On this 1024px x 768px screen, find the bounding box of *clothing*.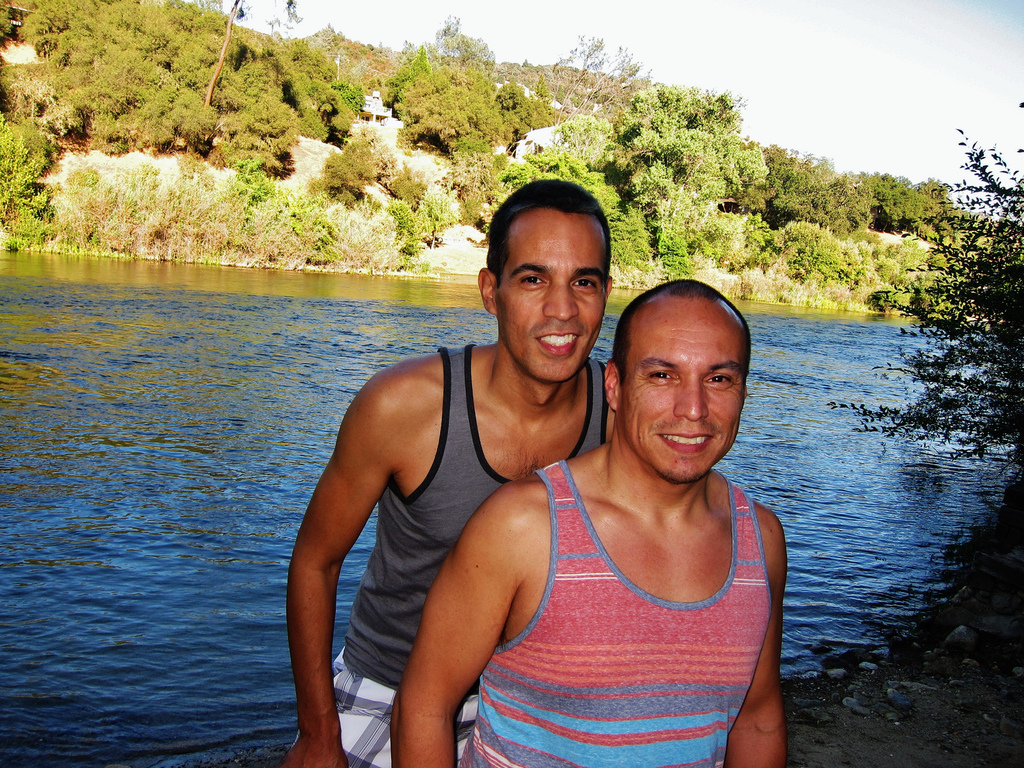
Bounding box: select_region(291, 654, 481, 767).
